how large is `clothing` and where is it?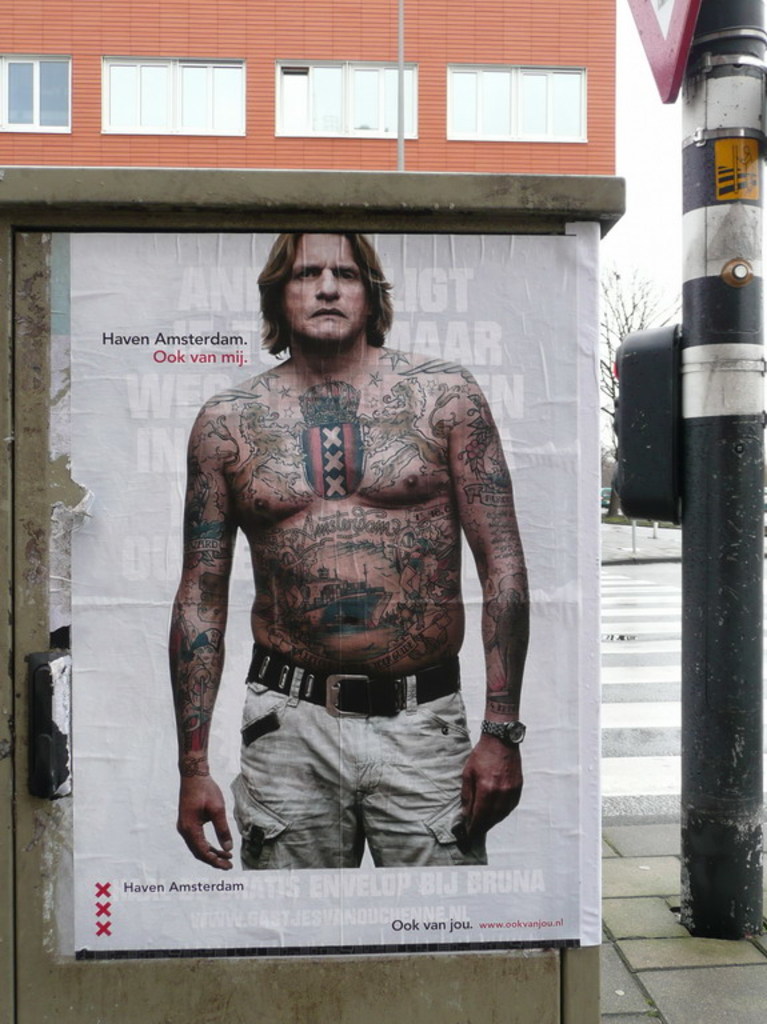
Bounding box: (403,535,434,601).
